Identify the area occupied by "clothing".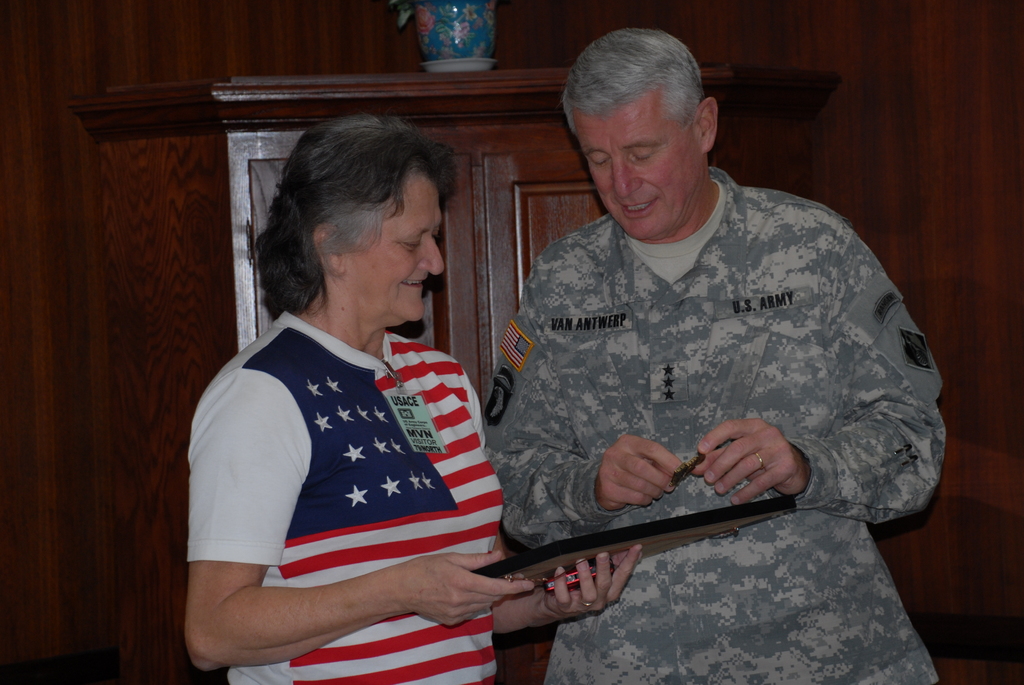
Area: (177, 273, 529, 666).
